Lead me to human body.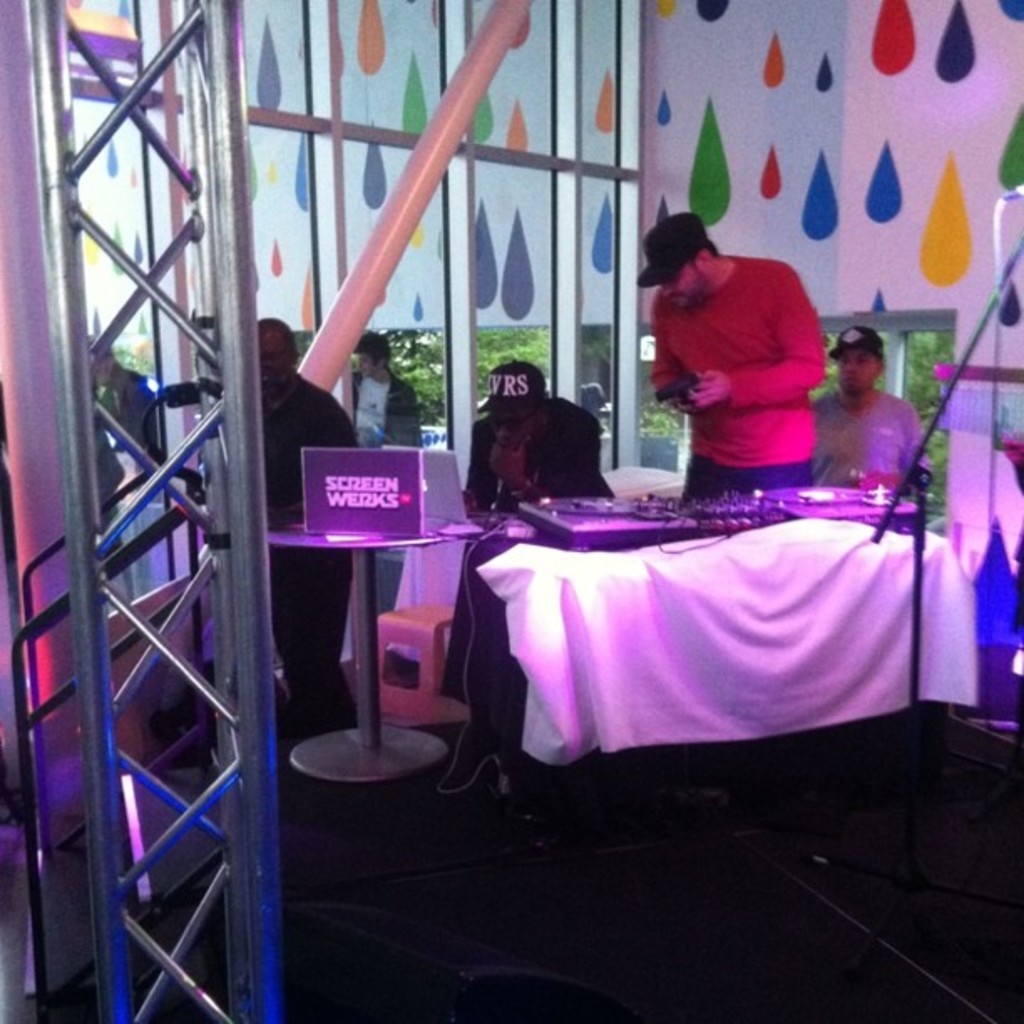
Lead to detection(800, 331, 925, 492).
